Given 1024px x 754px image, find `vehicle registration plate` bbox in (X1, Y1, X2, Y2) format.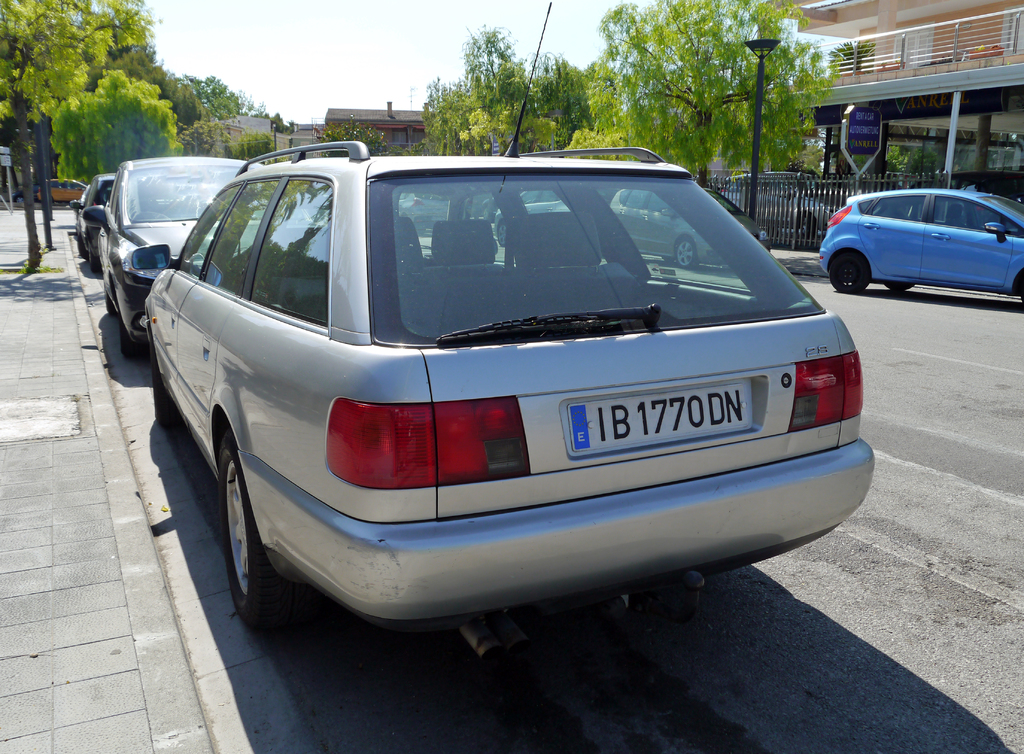
(566, 383, 751, 456).
